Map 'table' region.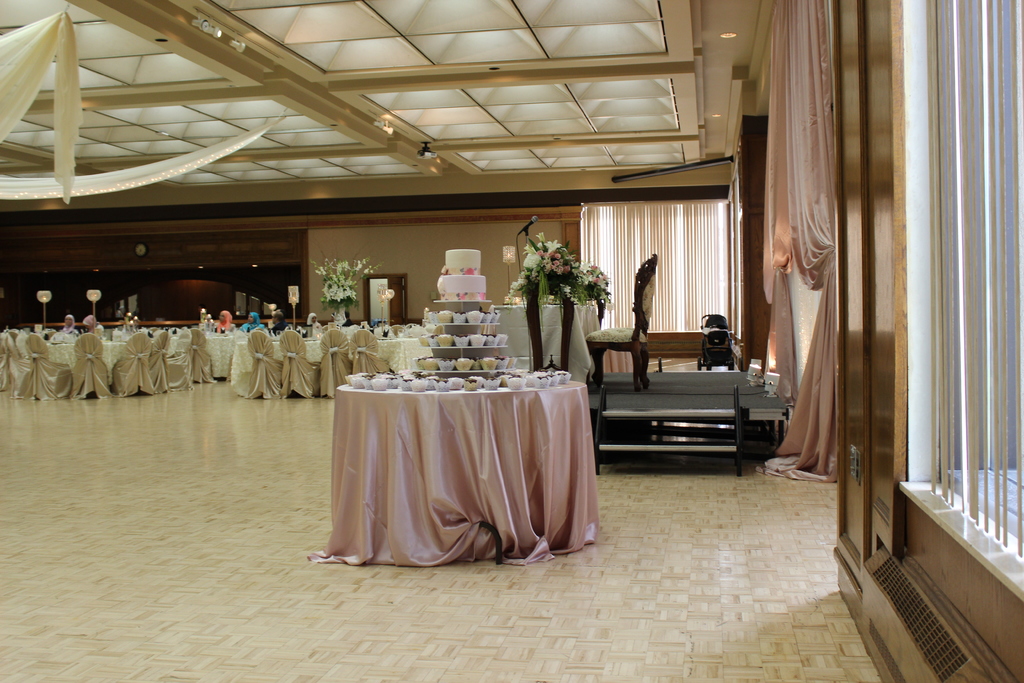
Mapped to l=99, t=341, r=125, b=381.
